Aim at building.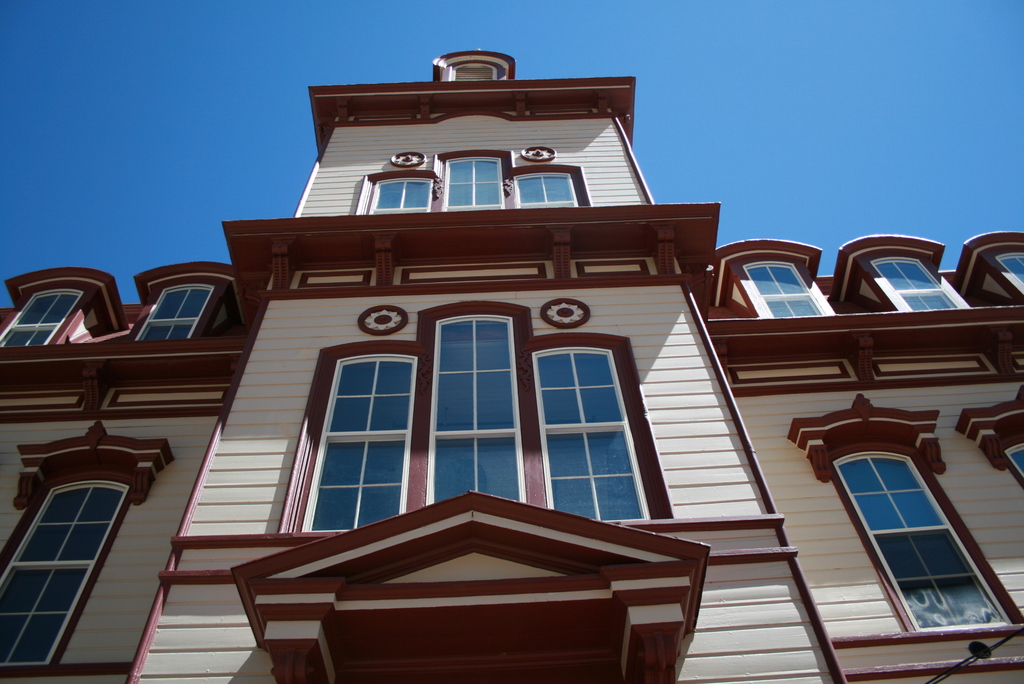
Aimed at box(1, 50, 1023, 683).
